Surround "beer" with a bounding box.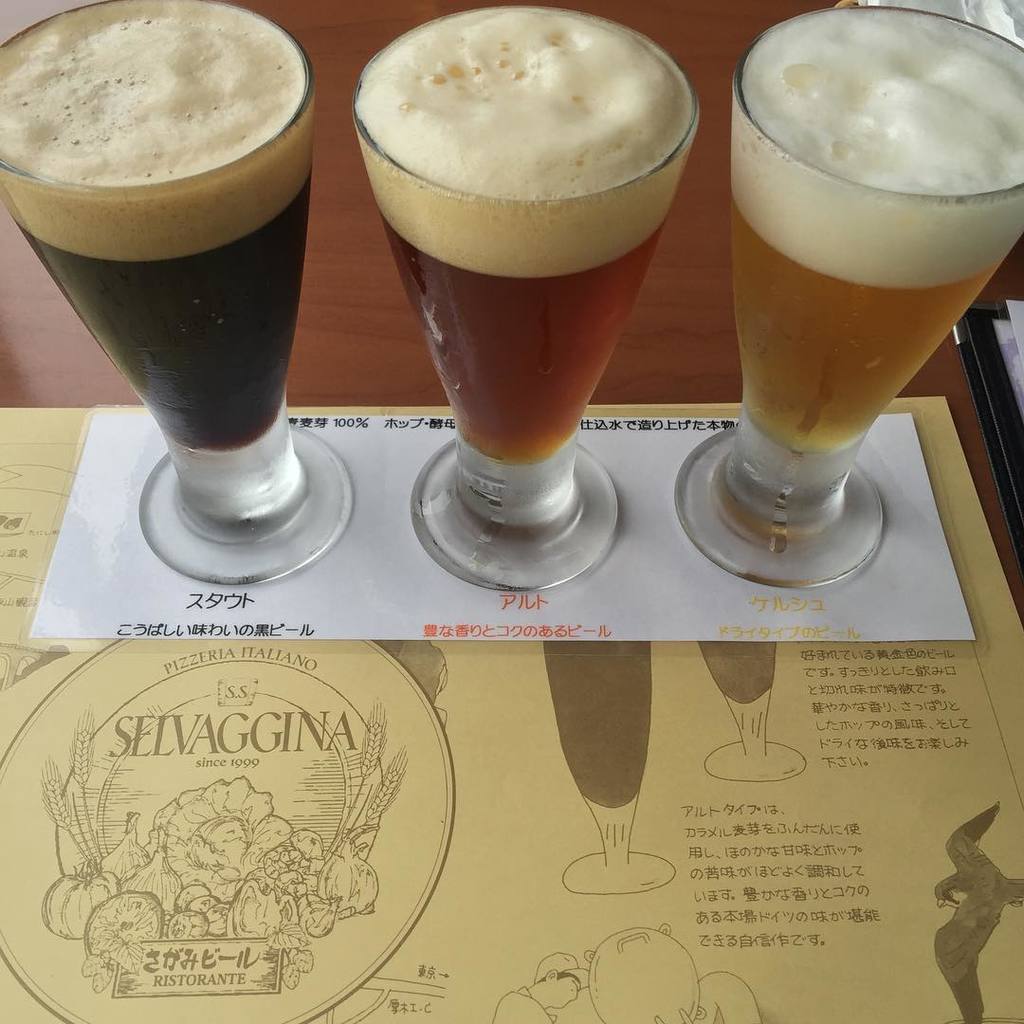
crop(0, 0, 313, 448).
